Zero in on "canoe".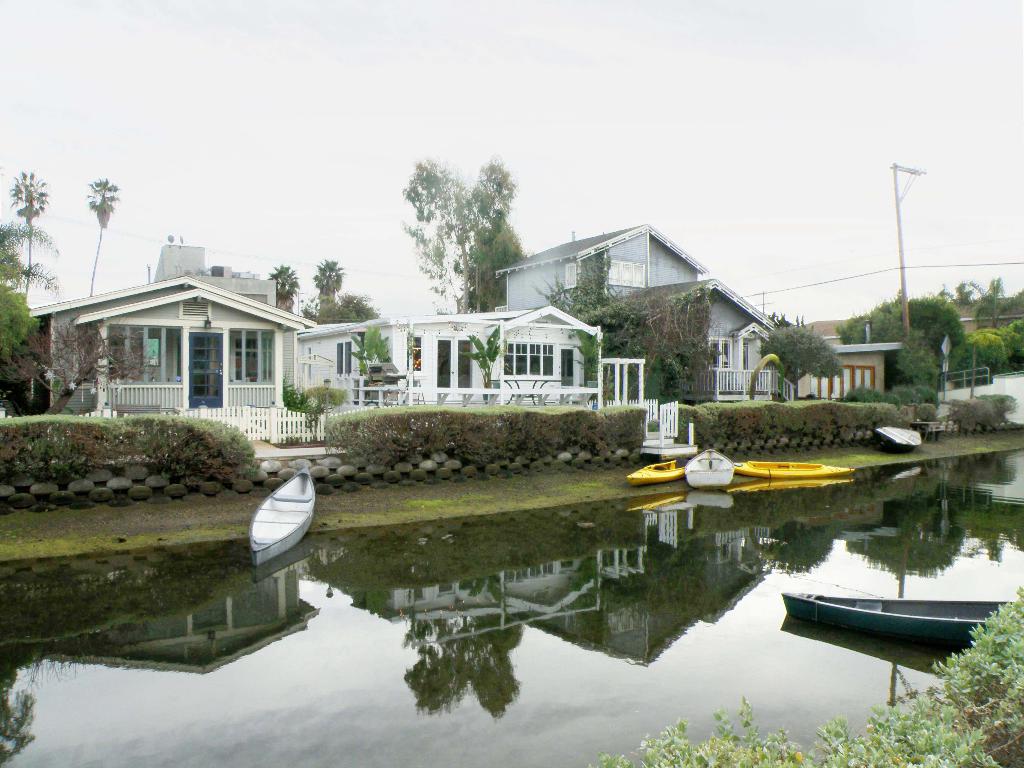
Zeroed in: box(877, 425, 922, 451).
